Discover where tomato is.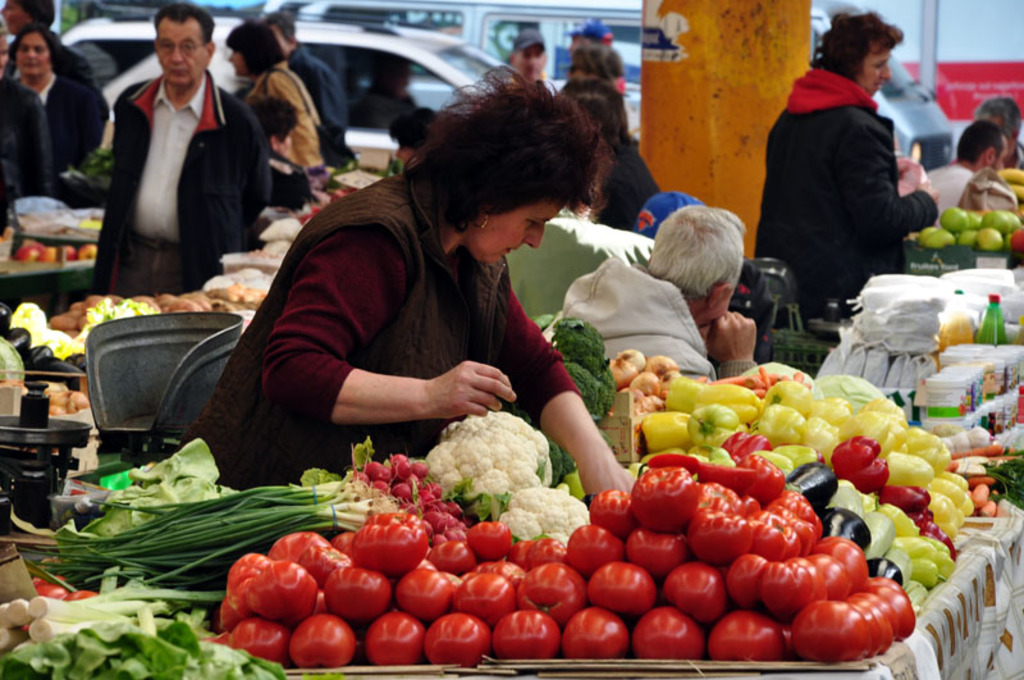
Discovered at (627,466,700,533).
